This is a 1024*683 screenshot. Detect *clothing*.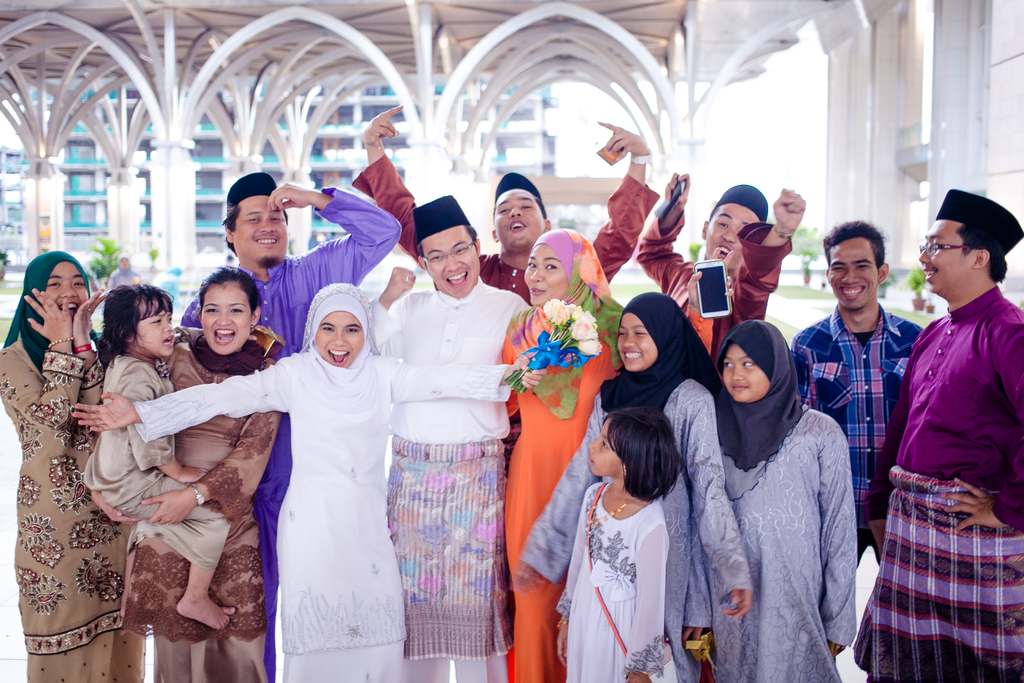
522/288/755/682.
